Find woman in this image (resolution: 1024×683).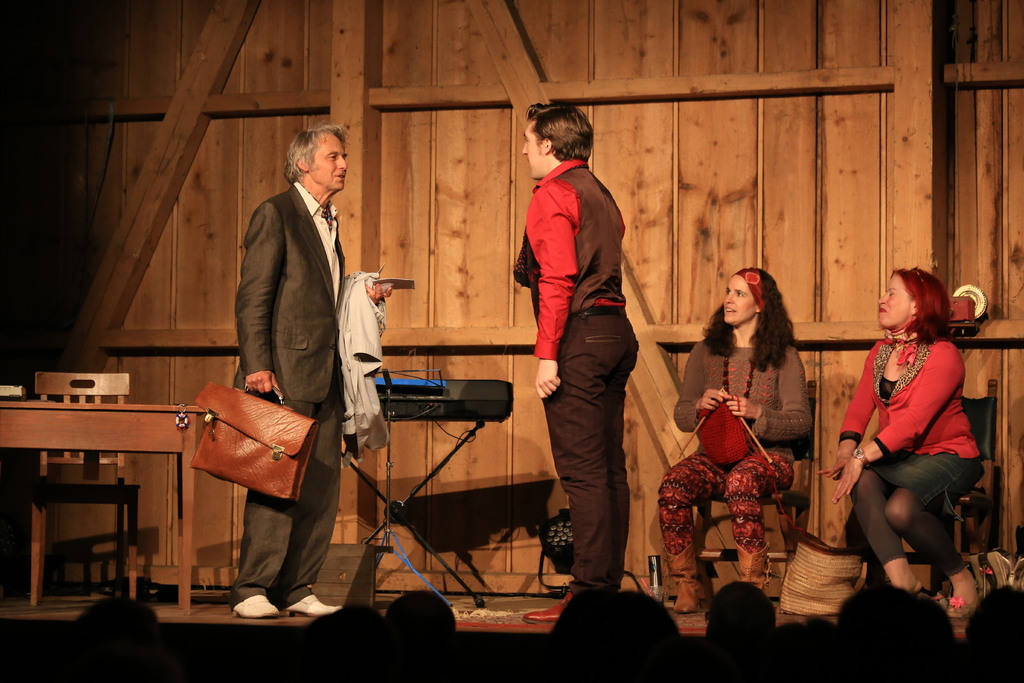
829,273,991,625.
